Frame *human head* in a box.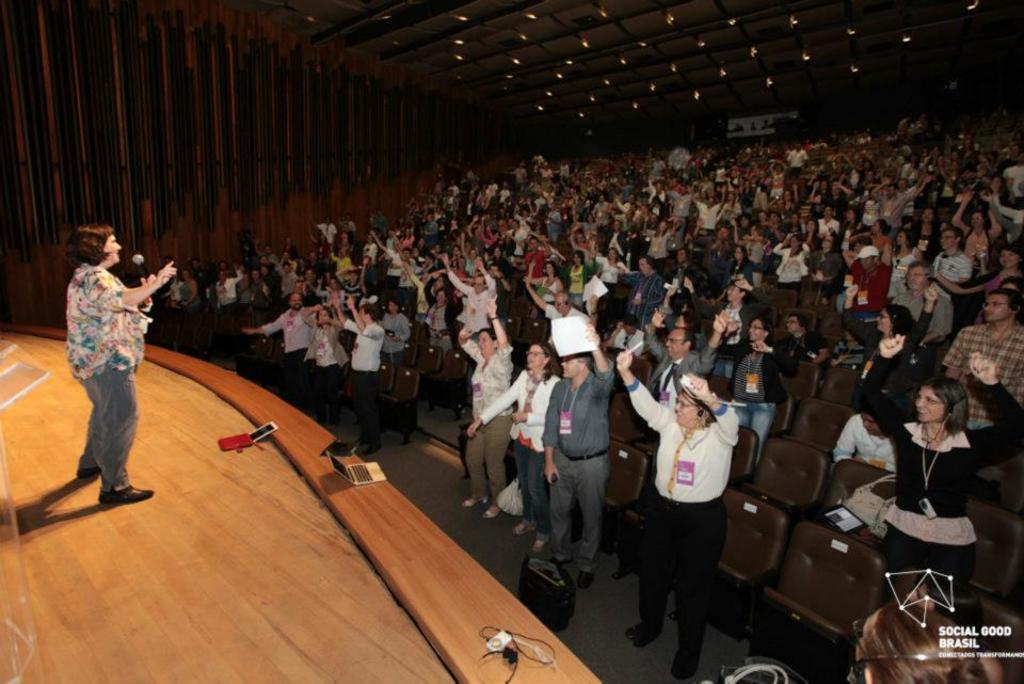
320 211 334 225.
